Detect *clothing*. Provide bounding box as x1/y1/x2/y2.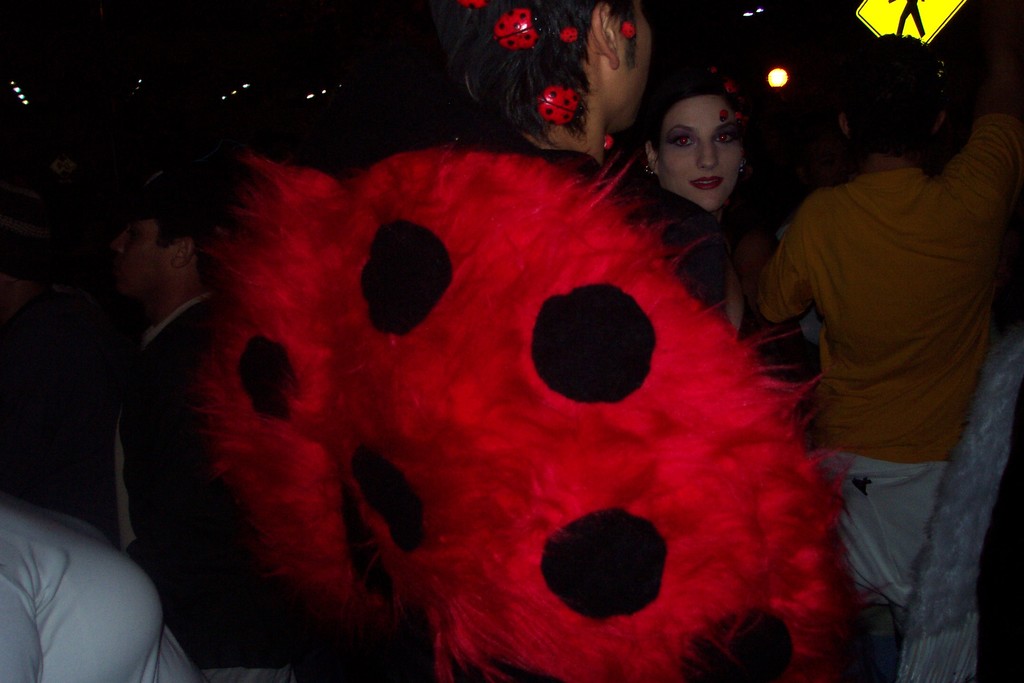
753/115/1023/464.
